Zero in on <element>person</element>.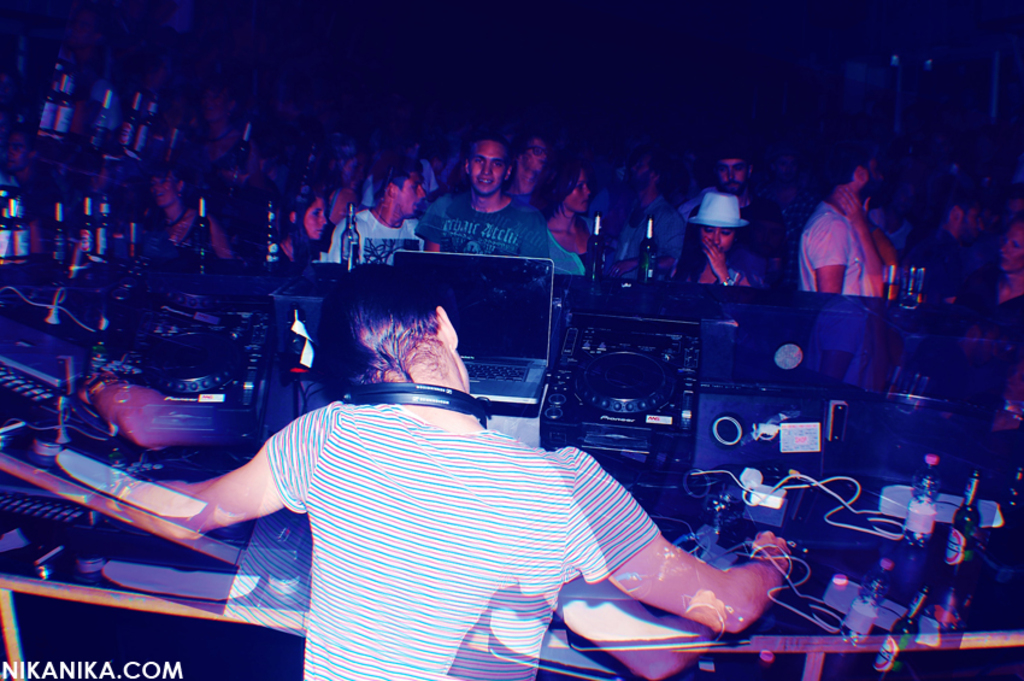
Zeroed in: bbox=(126, 256, 799, 680).
